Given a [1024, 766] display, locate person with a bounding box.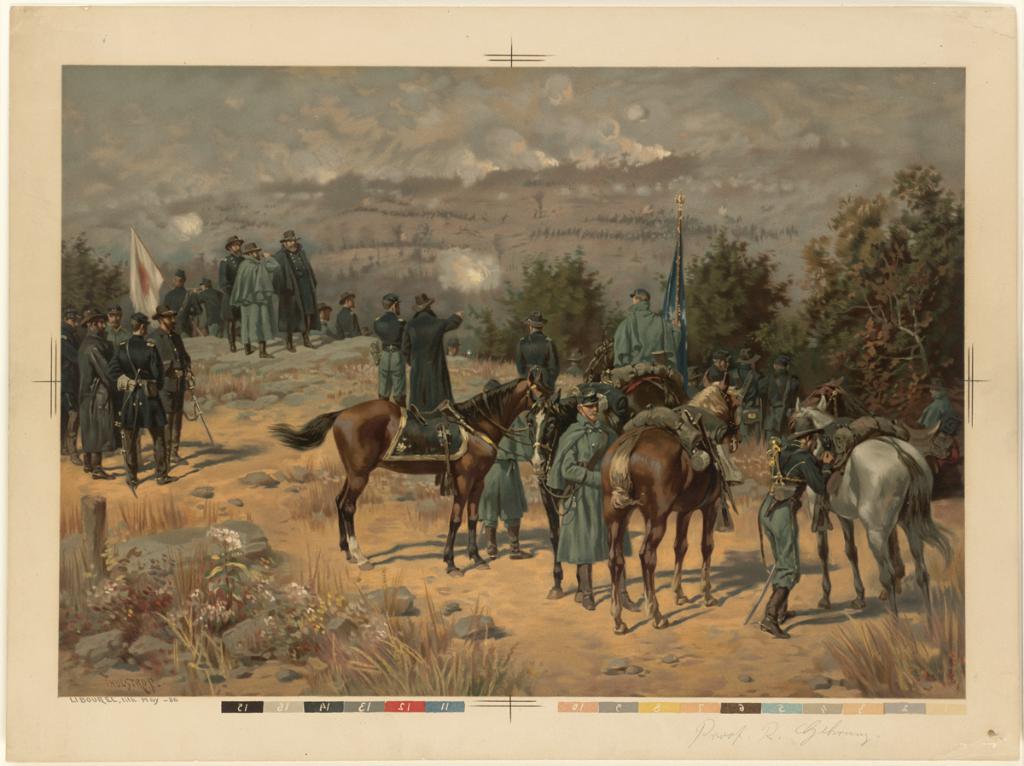
Located: left=706, top=349, right=742, bottom=412.
